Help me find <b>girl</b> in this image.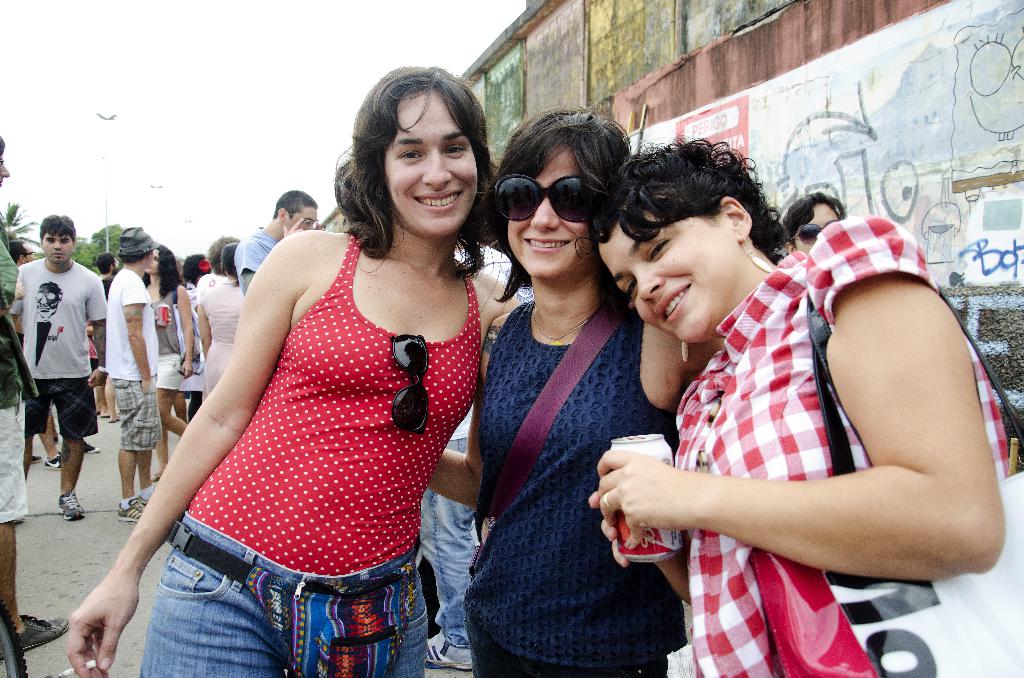
Found it: bbox=(63, 63, 526, 677).
